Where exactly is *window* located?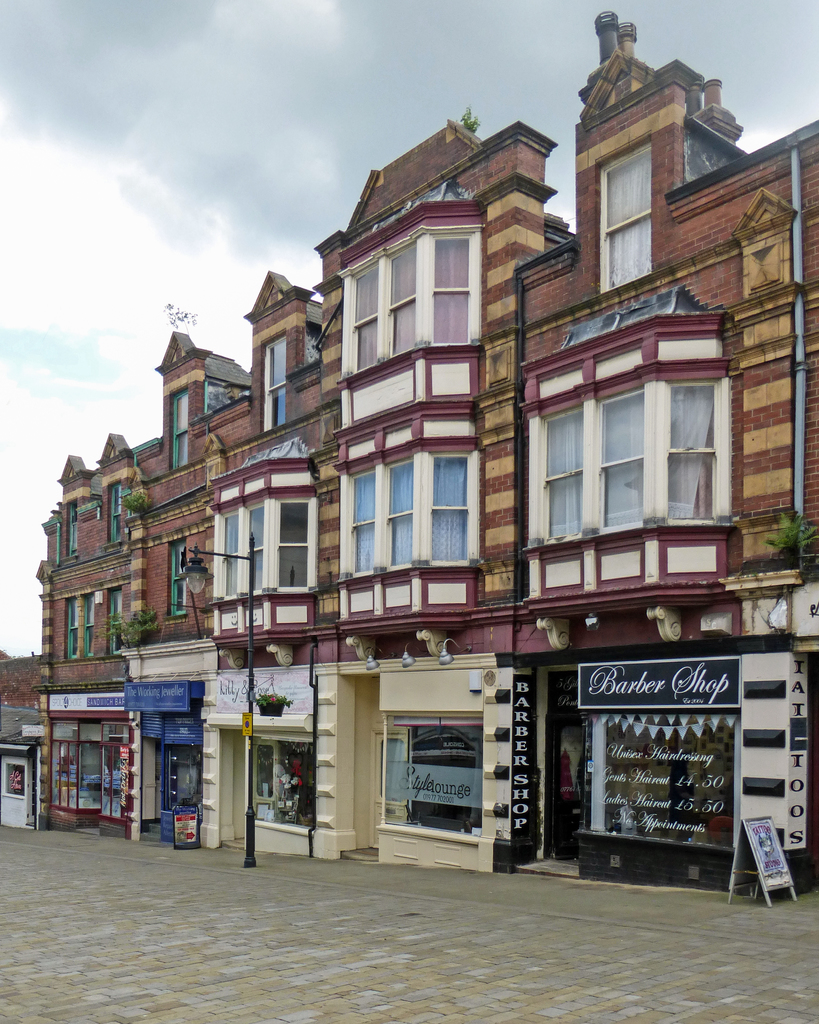
Its bounding box is detection(170, 533, 193, 617).
